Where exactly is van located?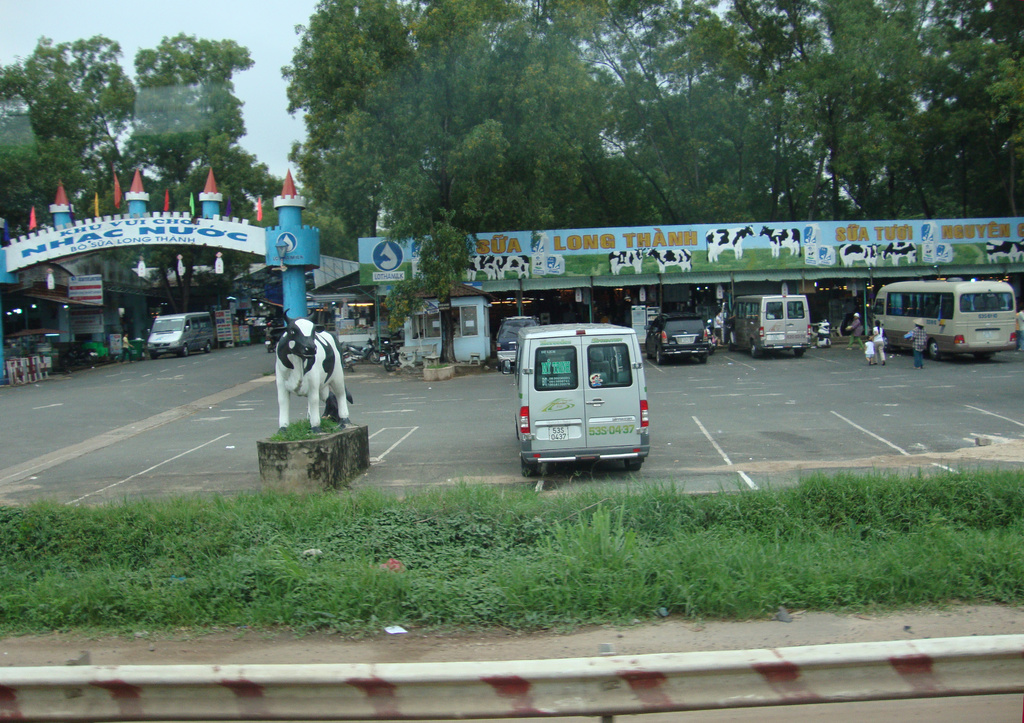
Its bounding box is [501, 319, 649, 476].
